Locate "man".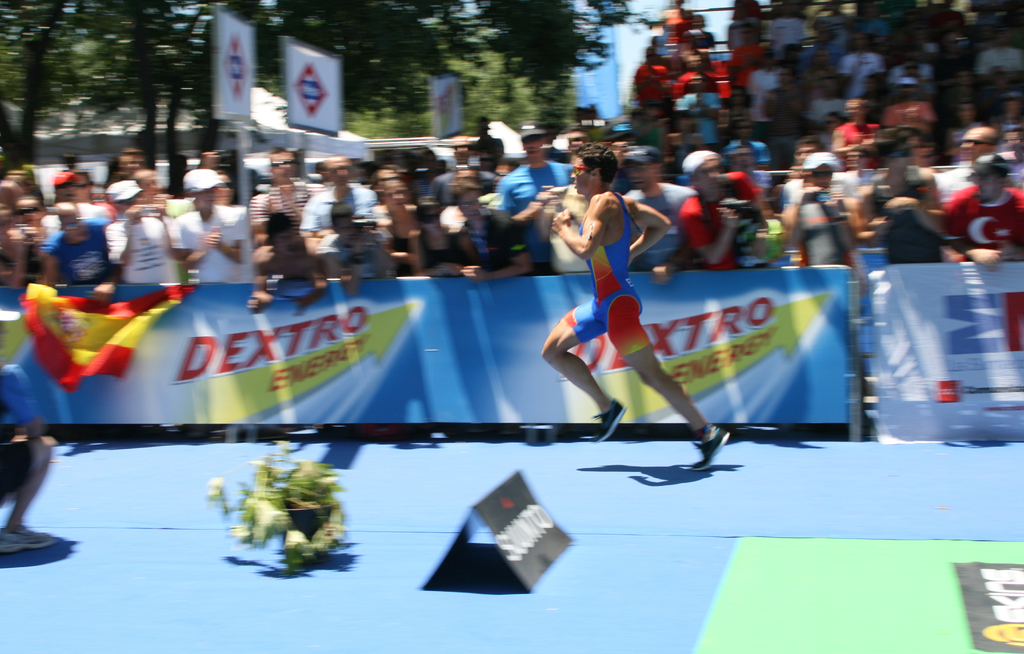
Bounding box: rect(783, 145, 858, 265).
